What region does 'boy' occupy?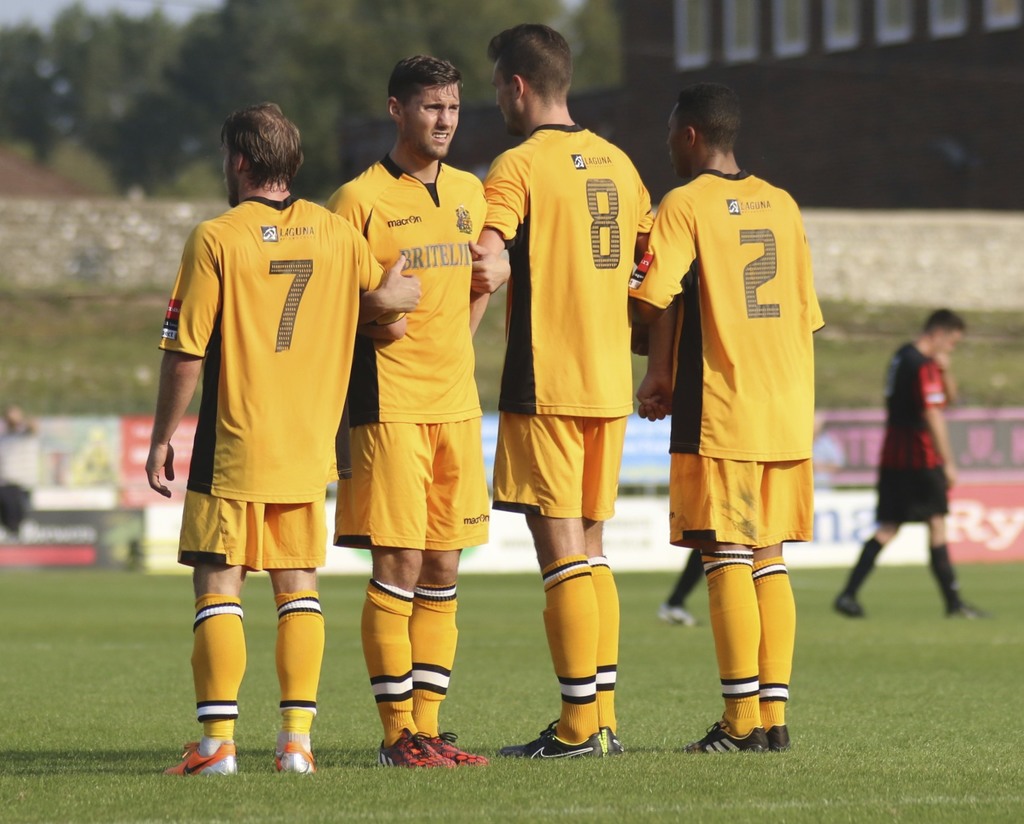
box(624, 85, 826, 761).
